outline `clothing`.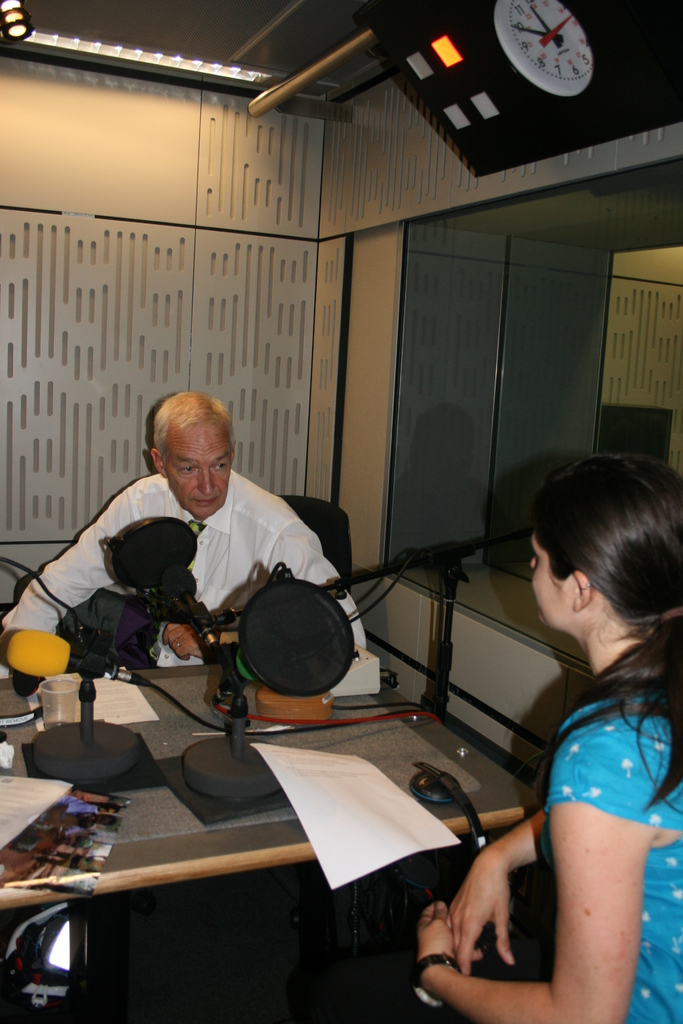
Outline: <bbox>3, 468, 367, 669</bbox>.
